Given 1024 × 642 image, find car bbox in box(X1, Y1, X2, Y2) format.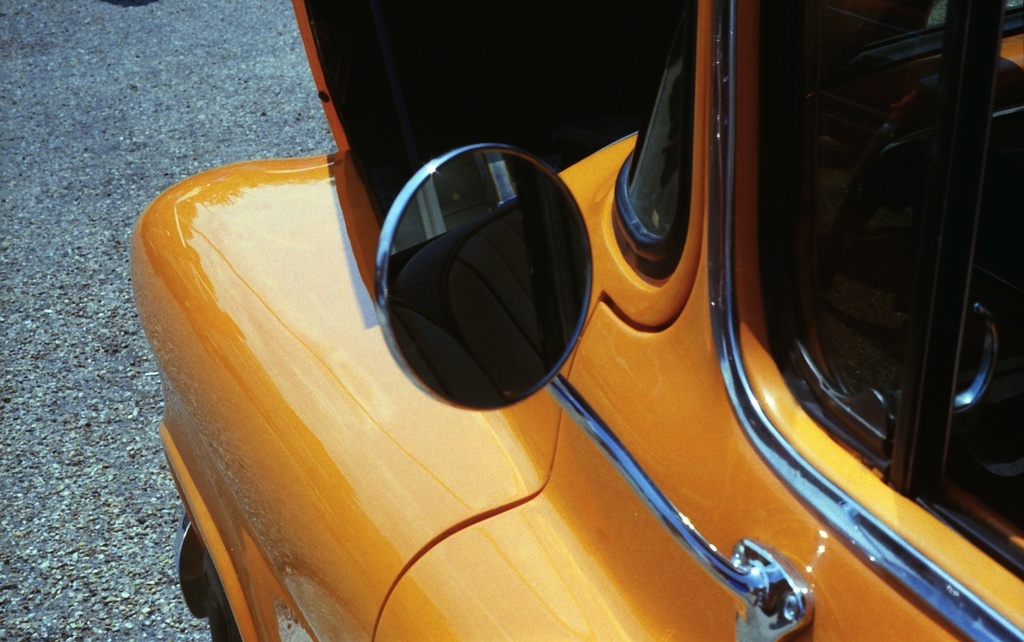
box(118, 19, 1023, 641).
